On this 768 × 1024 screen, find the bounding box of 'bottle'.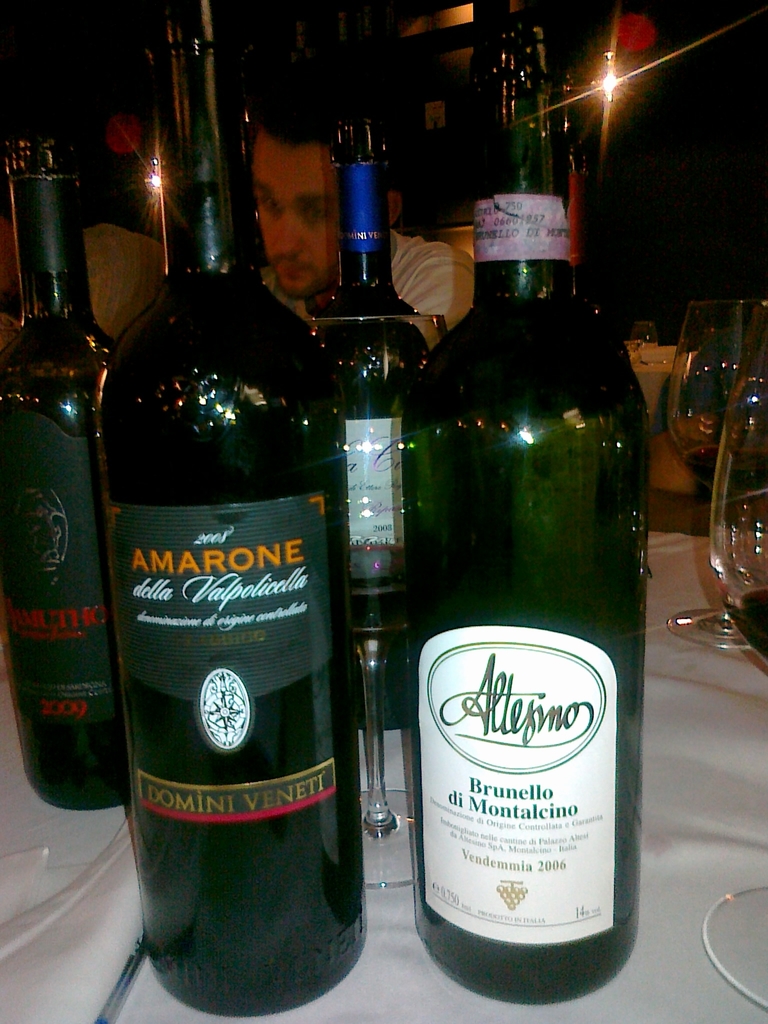
Bounding box: 406,20,627,998.
